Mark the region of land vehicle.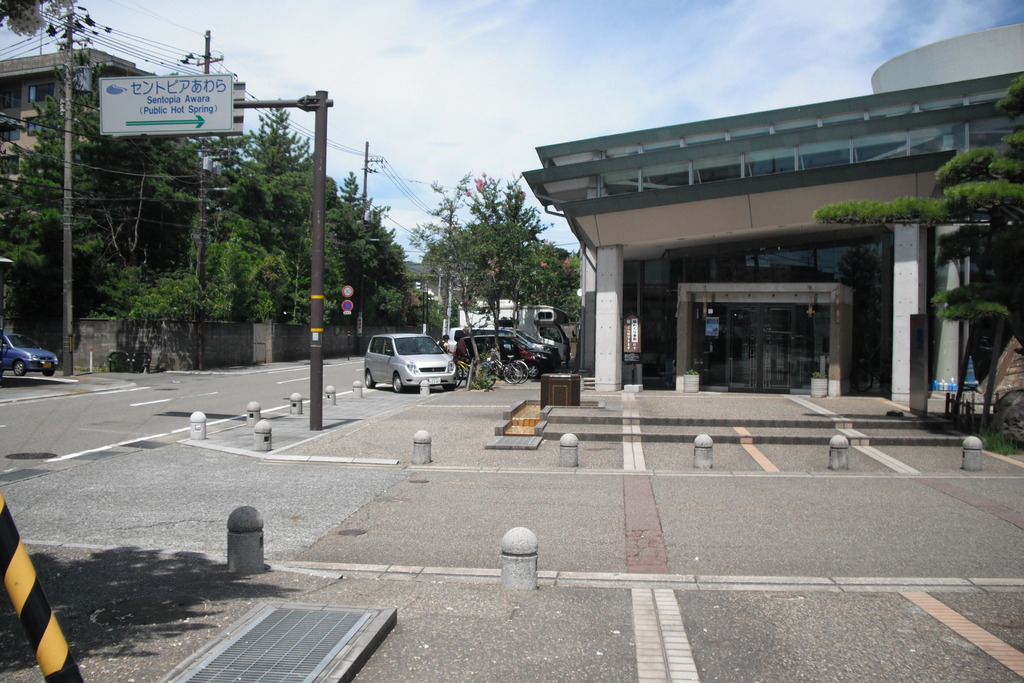
Region: 470 345 532 388.
